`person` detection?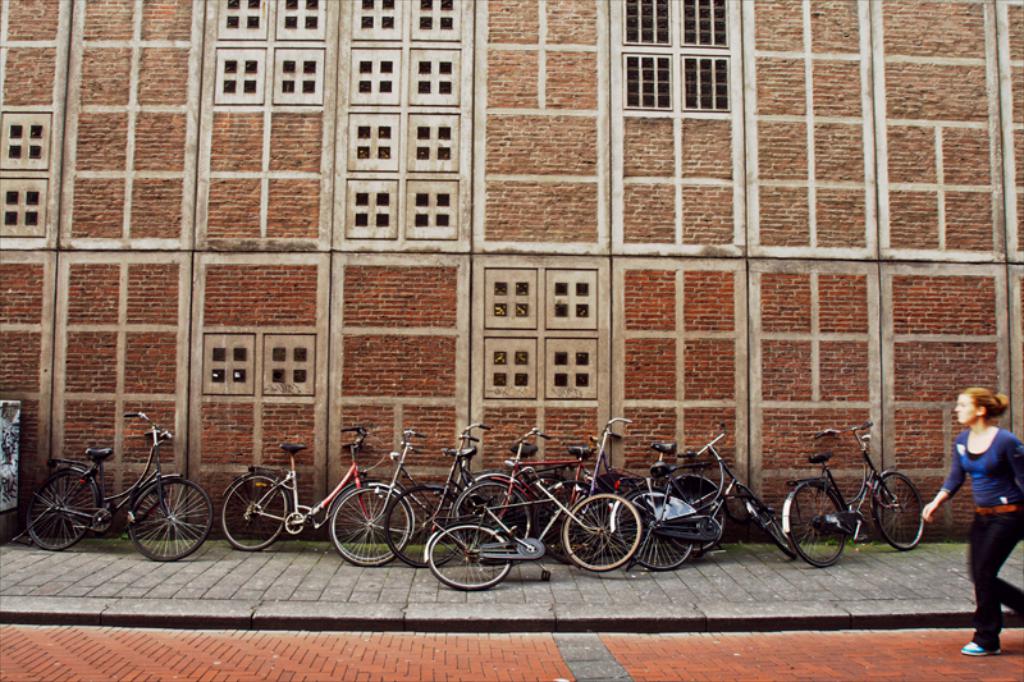
922/389/1023/658
